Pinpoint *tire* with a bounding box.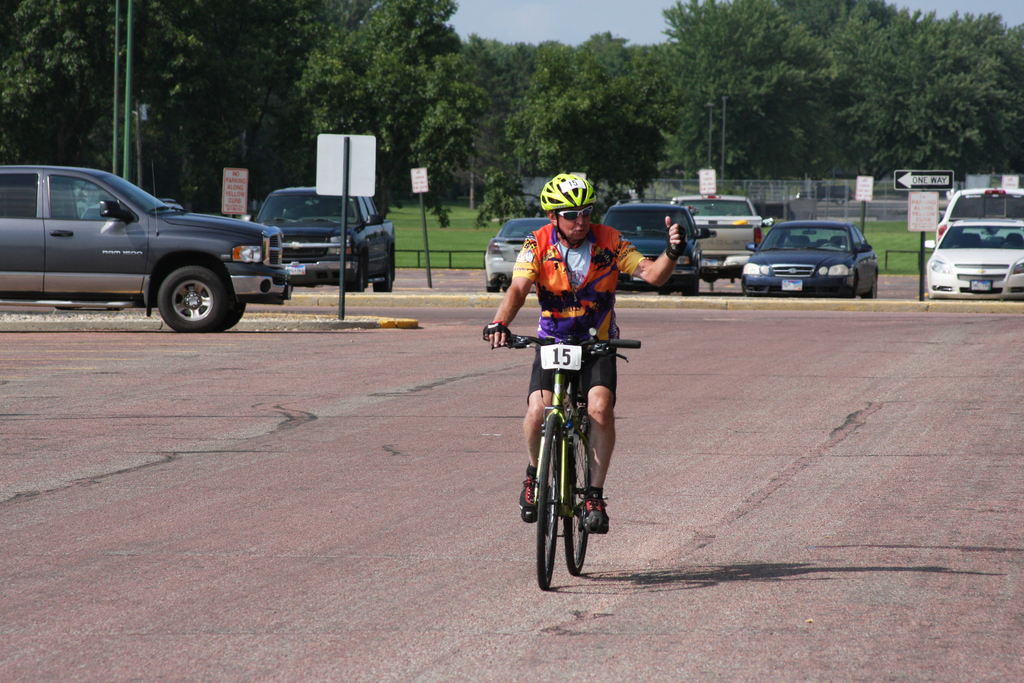
[left=502, top=284, right=509, bottom=293].
